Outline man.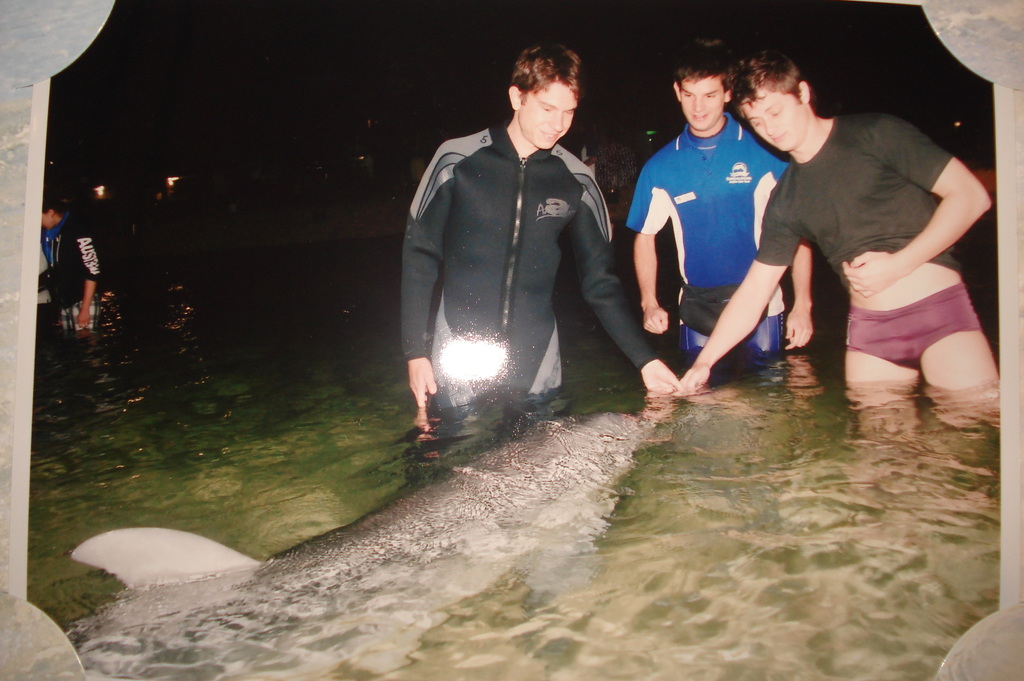
Outline: box(623, 35, 814, 376).
